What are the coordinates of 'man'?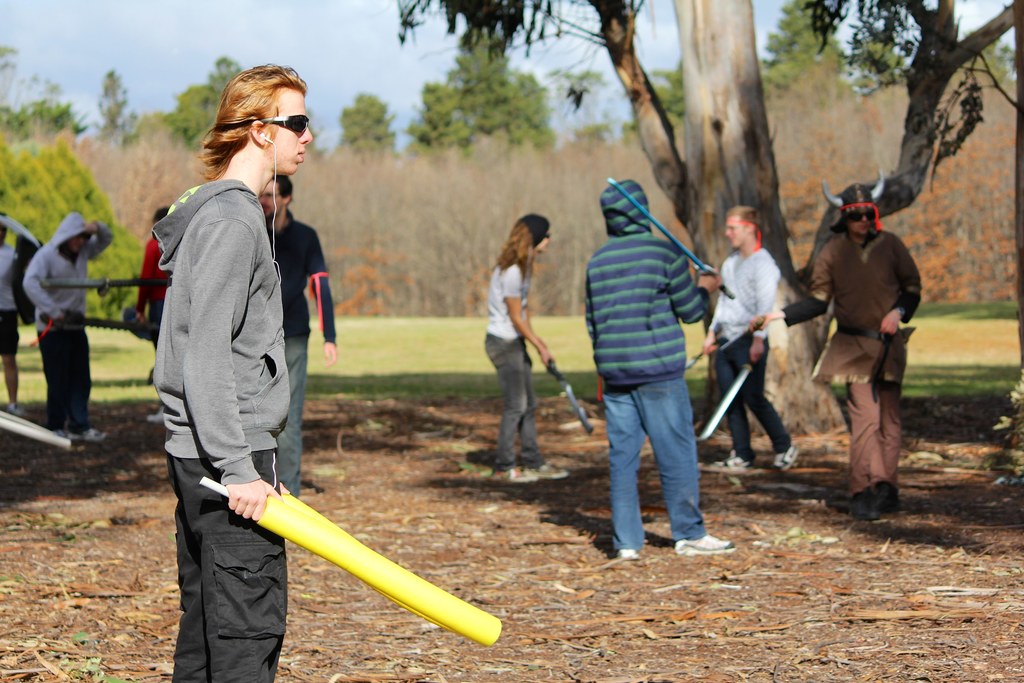
bbox=(137, 84, 324, 642).
